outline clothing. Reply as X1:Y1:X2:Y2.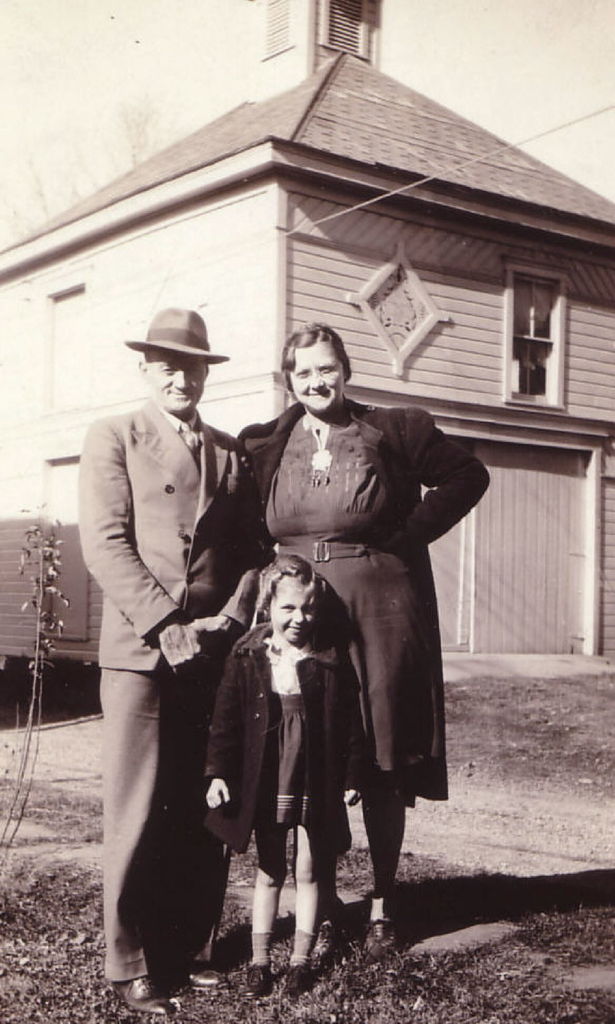
80:411:273:993.
